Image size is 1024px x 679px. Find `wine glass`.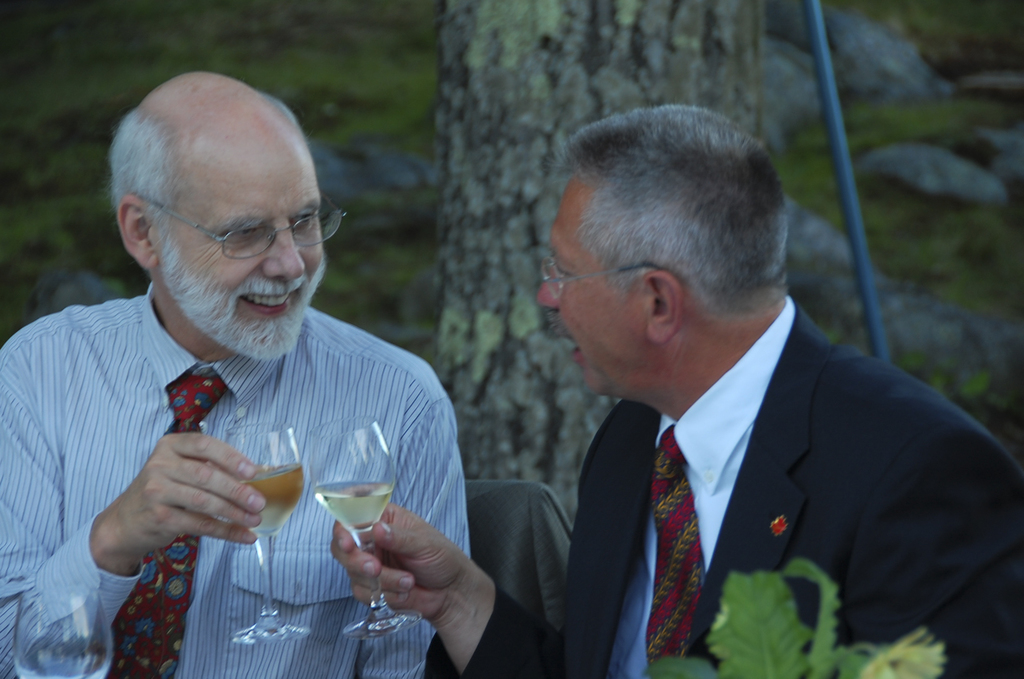
[left=318, top=420, right=422, bottom=641].
